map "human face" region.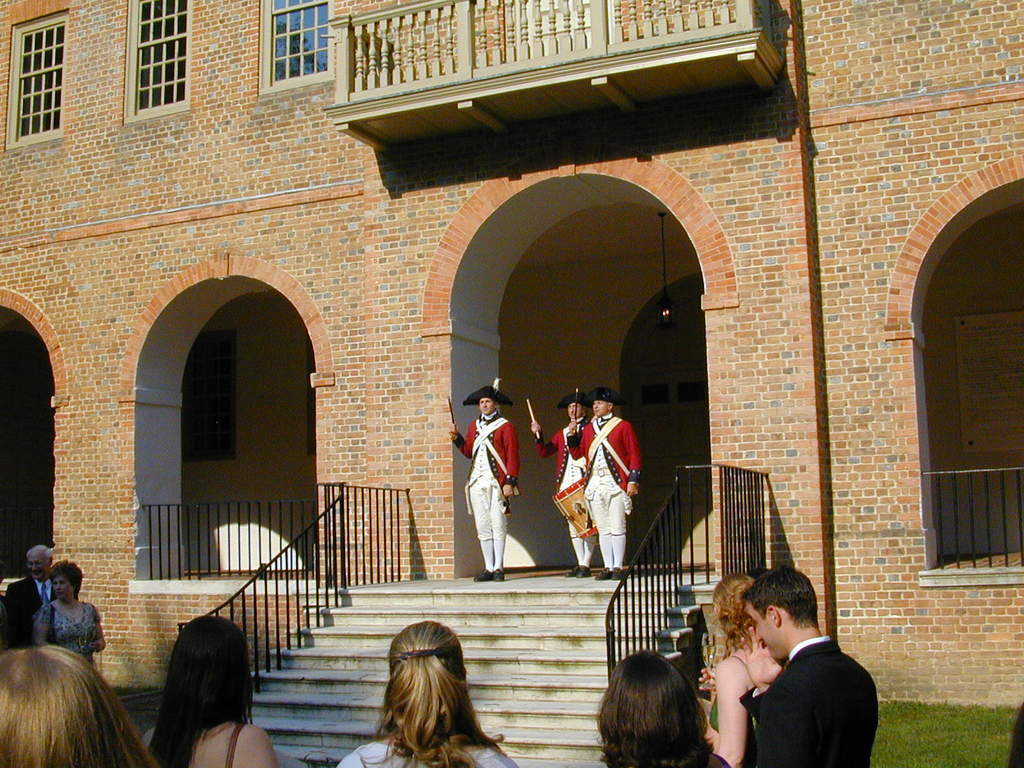
Mapped to 593 399 609 415.
